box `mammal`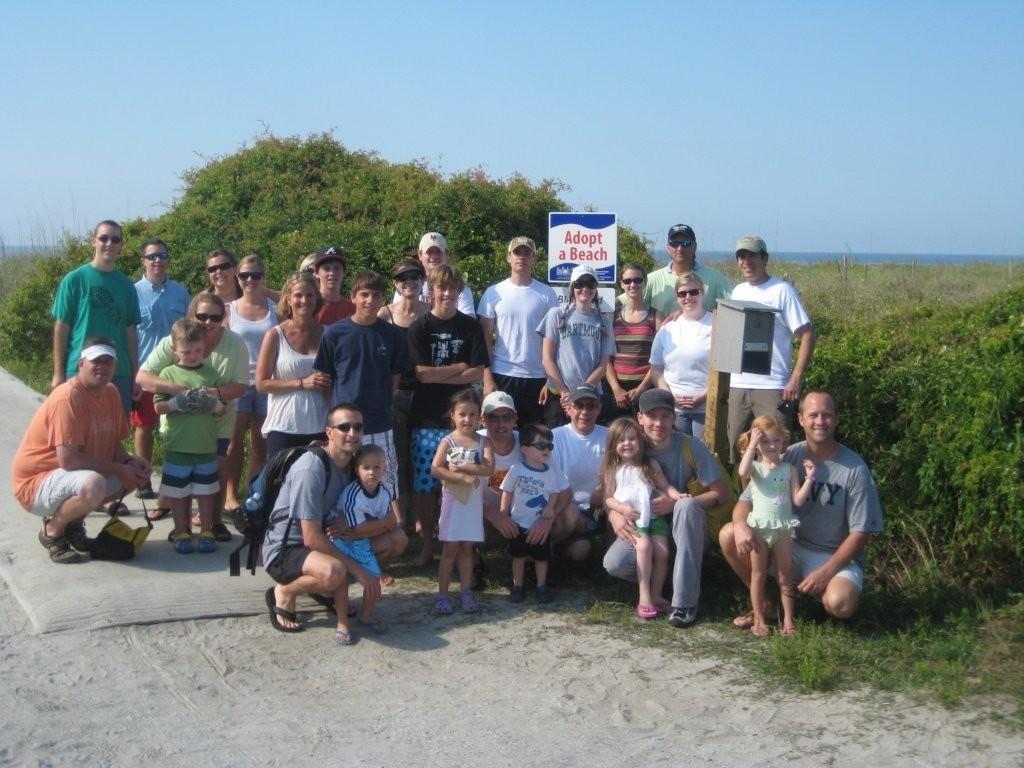
<region>592, 417, 692, 615</region>
